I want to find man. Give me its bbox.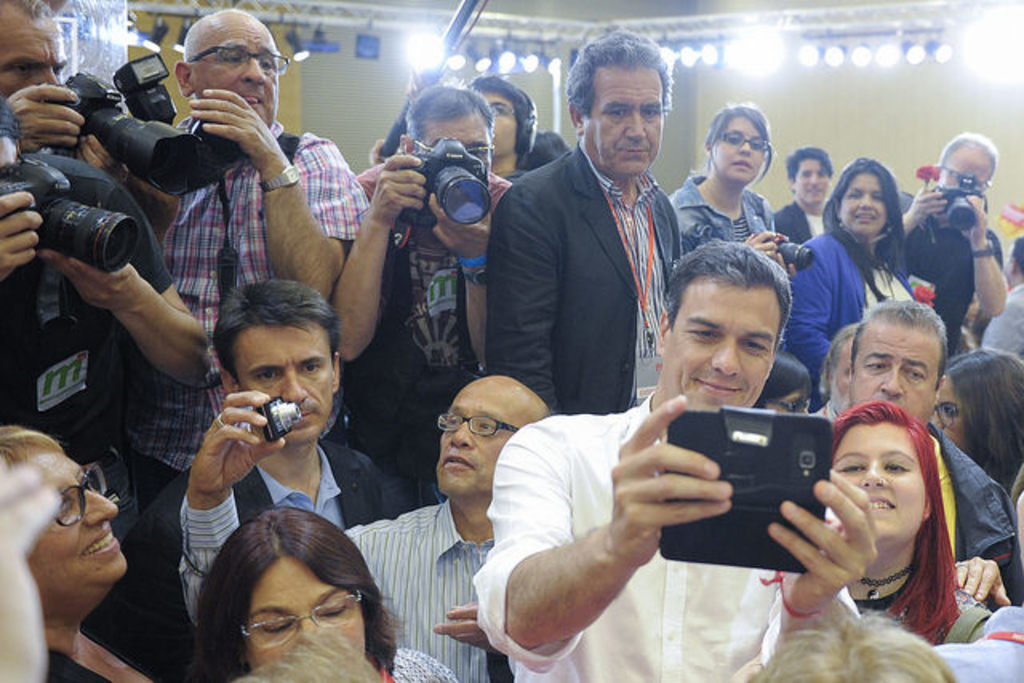
<bbox>466, 235, 874, 681</bbox>.
